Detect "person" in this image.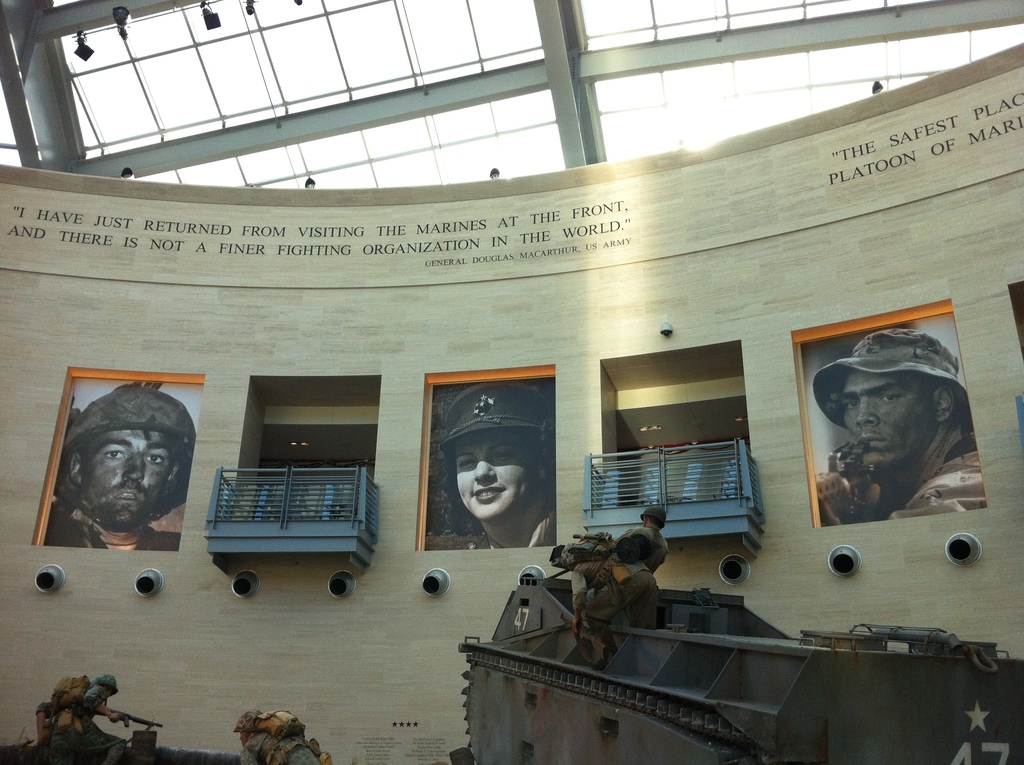
Detection: [35,678,80,745].
